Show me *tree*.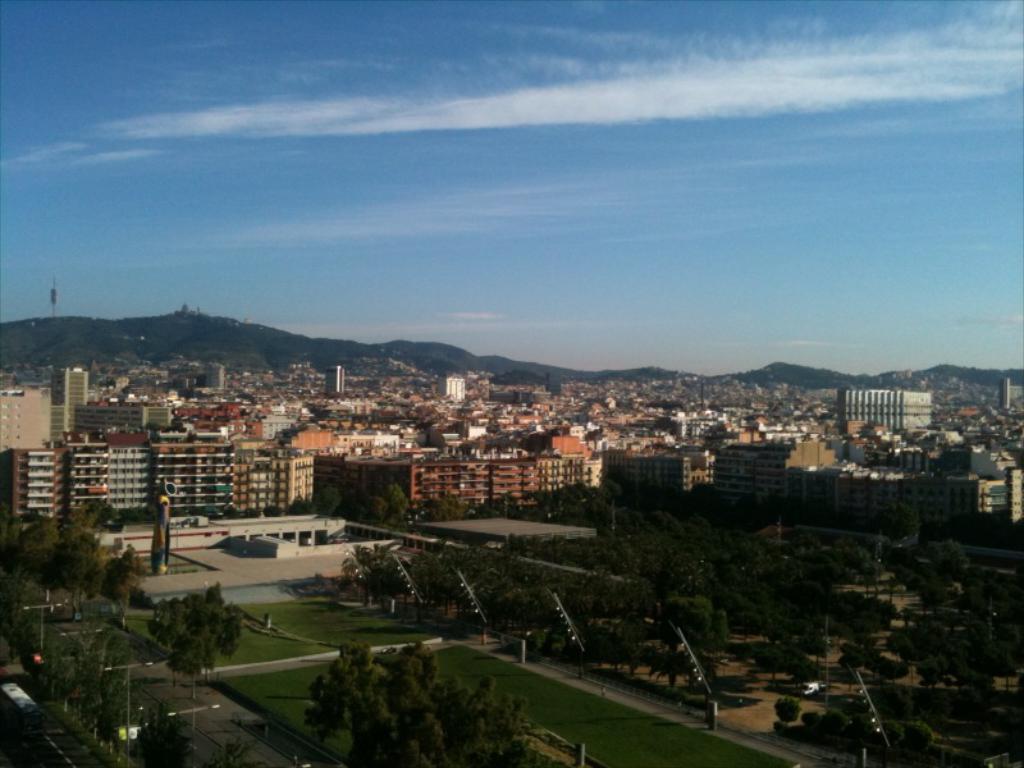
*tree* is here: select_region(384, 481, 406, 529).
